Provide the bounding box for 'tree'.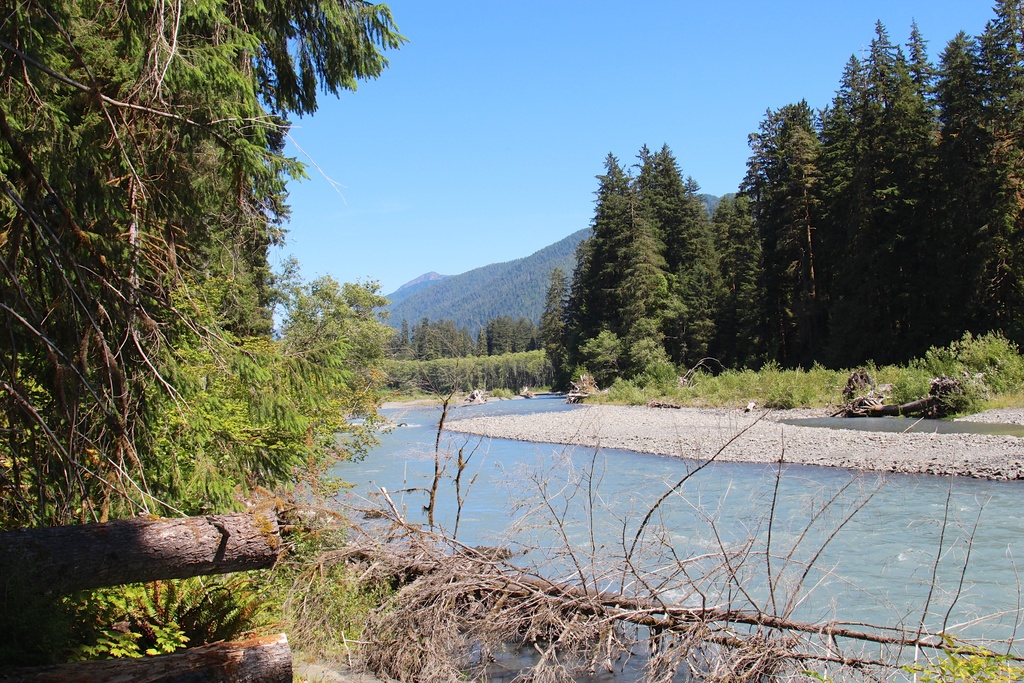
[569, 241, 593, 372].
